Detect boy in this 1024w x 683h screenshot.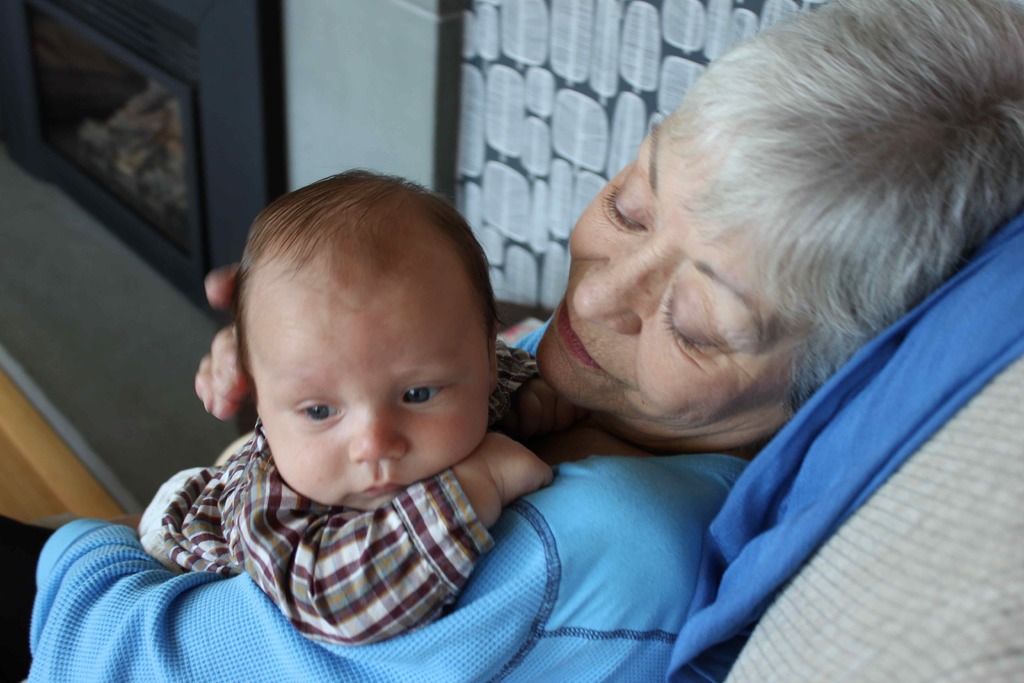
Detection: (x1=133, y1=168, x2=553, y2=650).
